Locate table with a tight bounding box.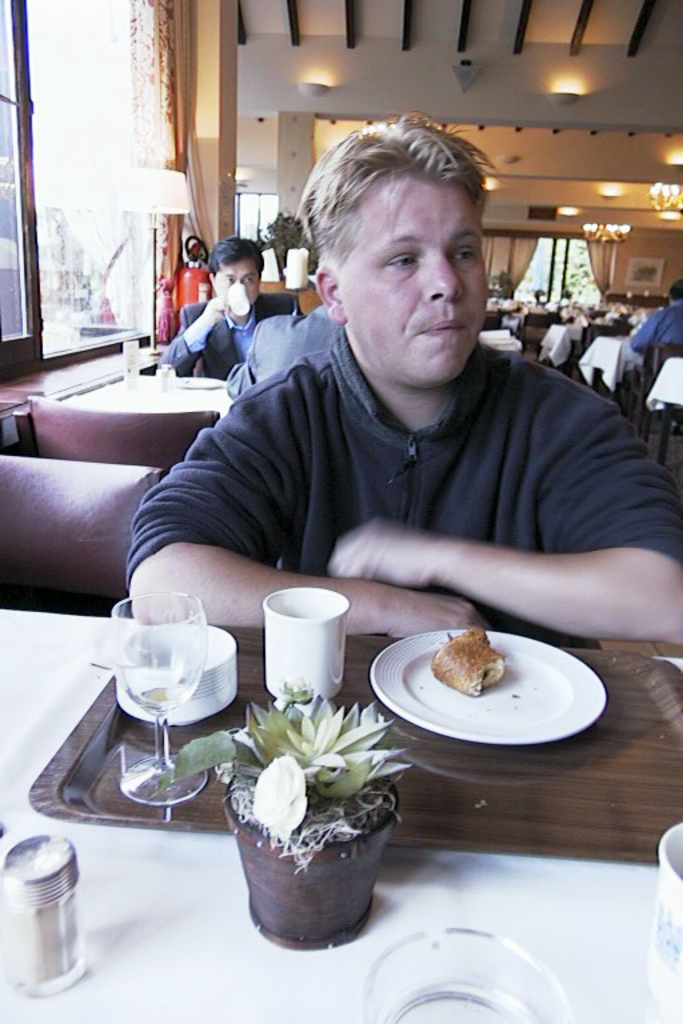
BBox(575, 329, 646, 396).
